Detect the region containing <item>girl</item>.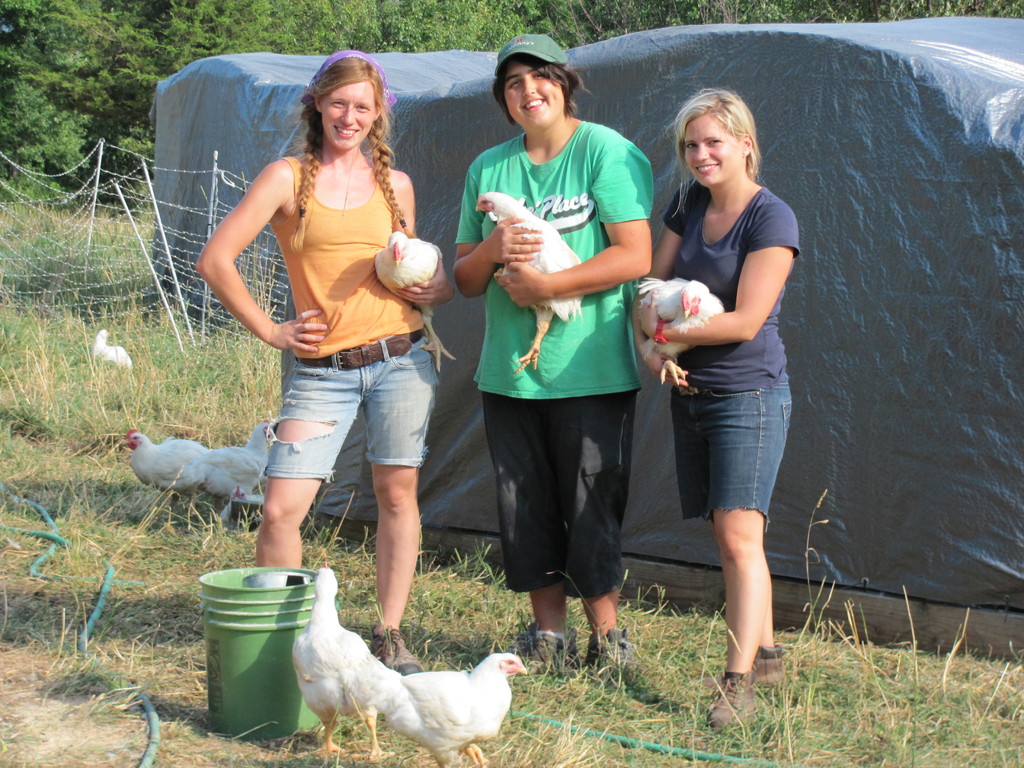
bbox=[630, 85, 803, 732].
